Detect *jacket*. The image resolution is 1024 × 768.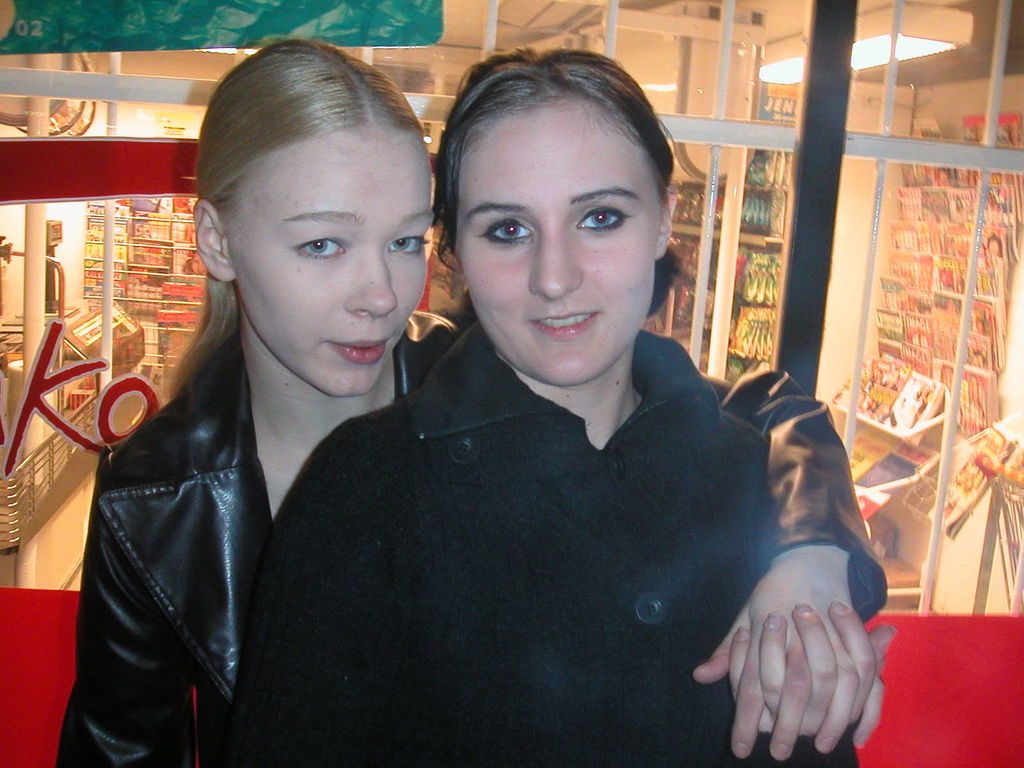
BBox(52, 322, 890, 767).
